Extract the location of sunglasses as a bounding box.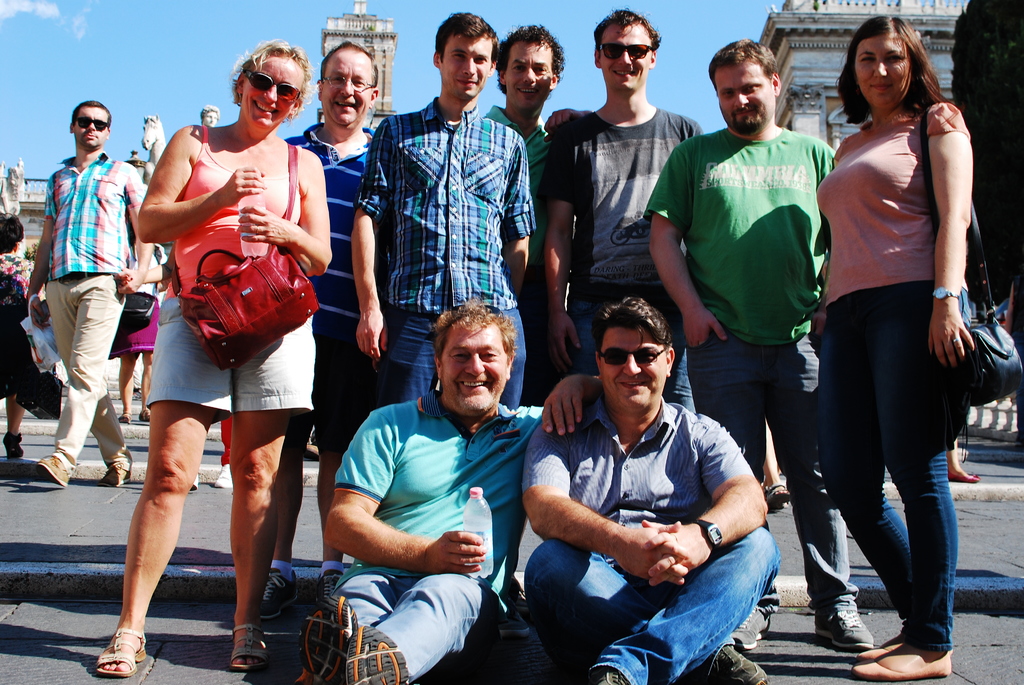
locate(596, 345, 666, 363).
